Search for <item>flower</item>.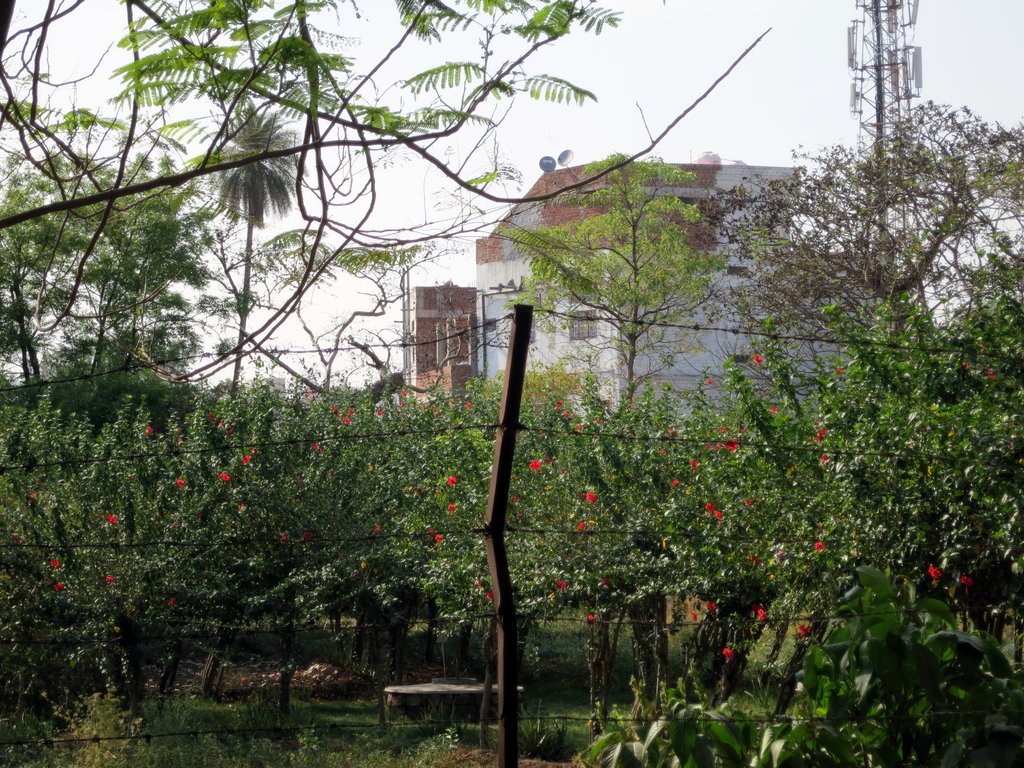
Found at rect(104, 573, 116, 586).
